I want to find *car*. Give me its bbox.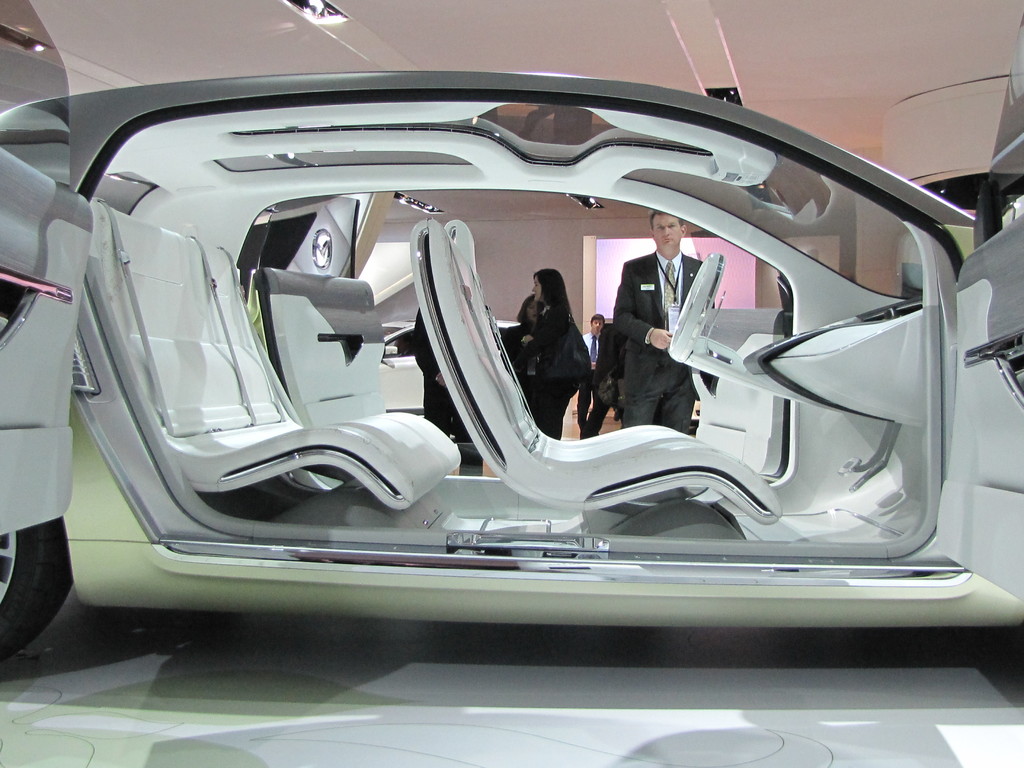
<region>0, 13, 1023, 660</region>.
